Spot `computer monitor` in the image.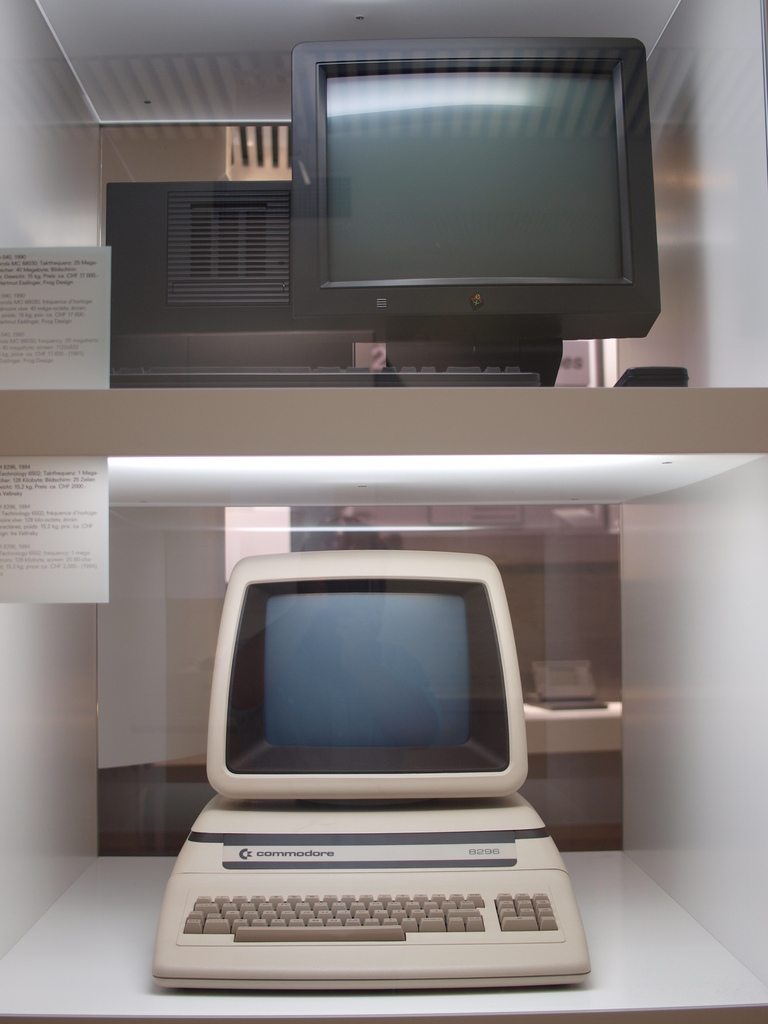
`computer monitor` found at crop(291, 37, 660, 324).
